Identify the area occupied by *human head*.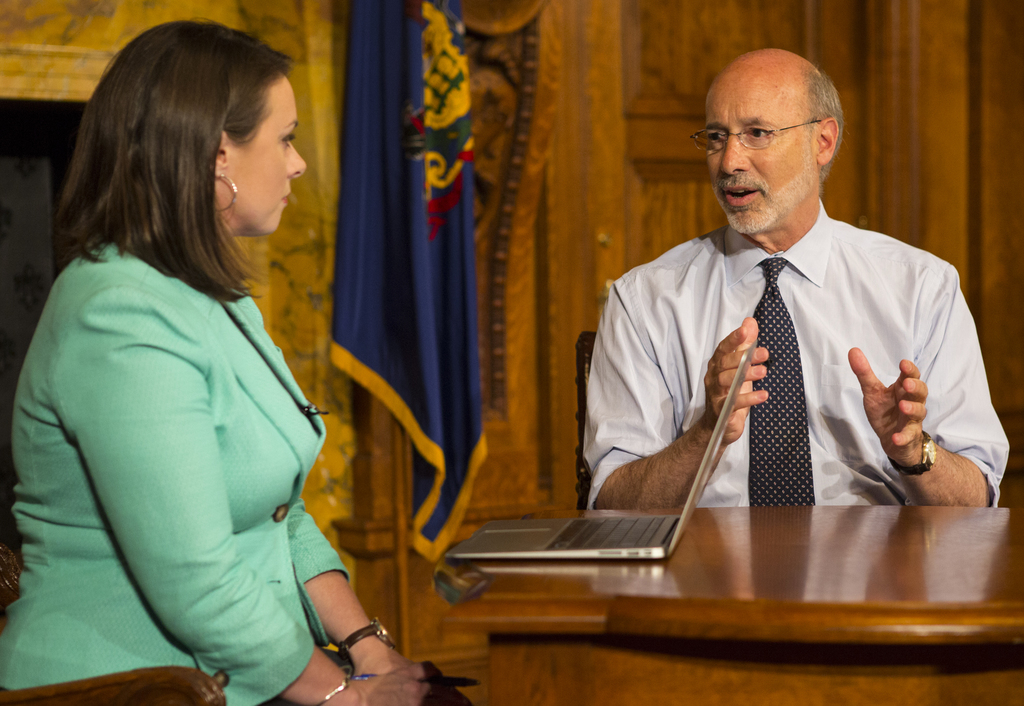
Area: pyautogui.locateOnScreen(84, 22, 305, 245).
